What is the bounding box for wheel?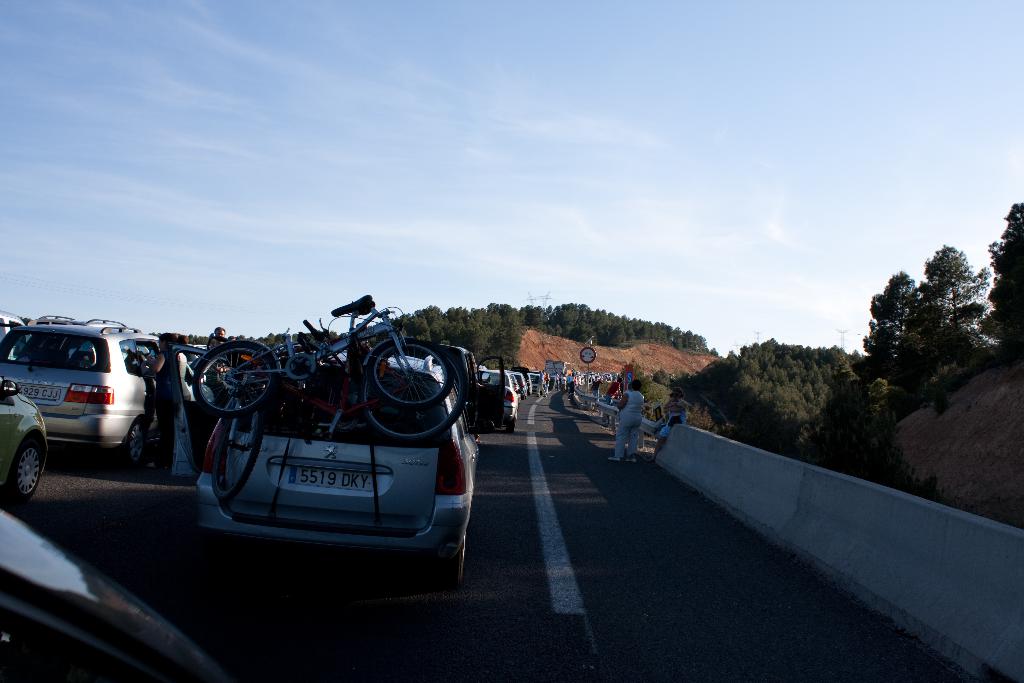
bbox(191, 342, 276, 418).
